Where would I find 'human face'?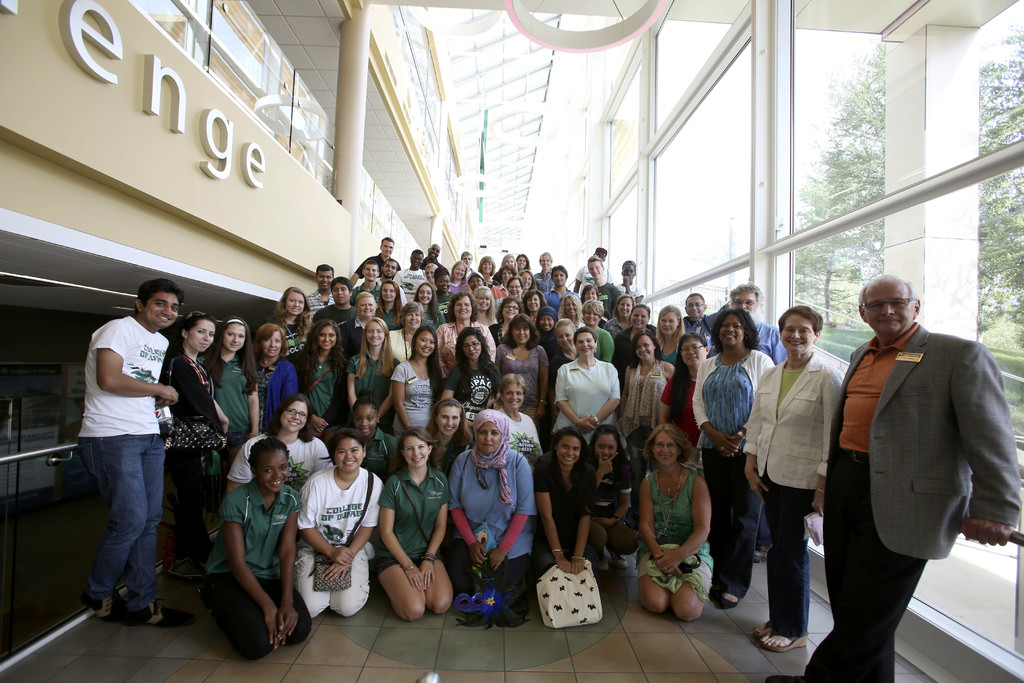
At <bbox>861, 280, 914, 333</bbox>.
